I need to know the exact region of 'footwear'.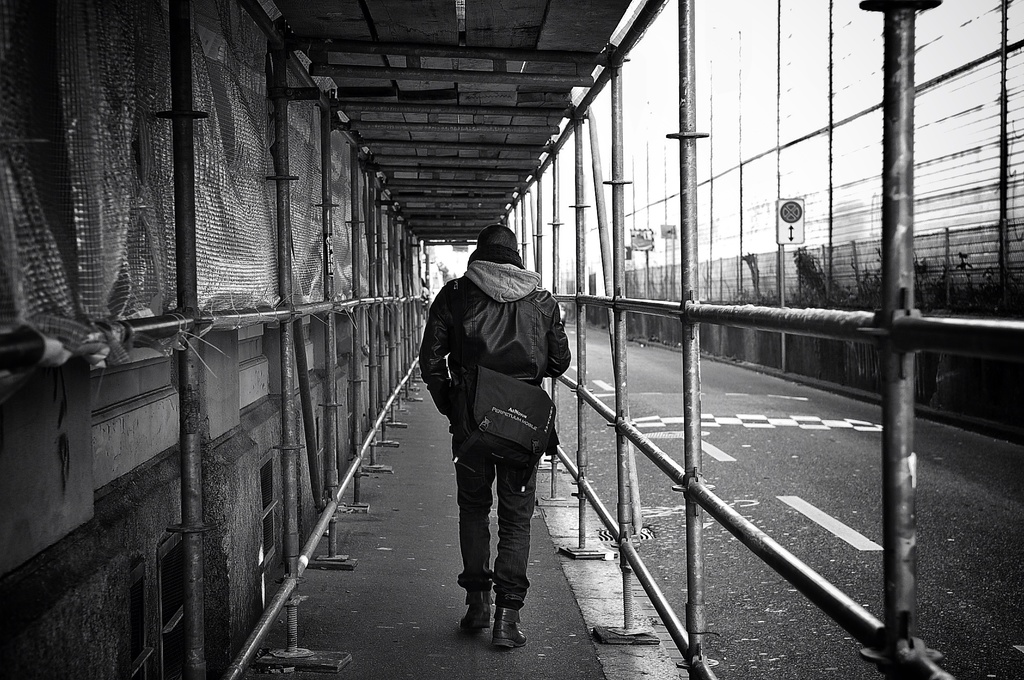
Region: bbox=[489, 610, 524, 656].
